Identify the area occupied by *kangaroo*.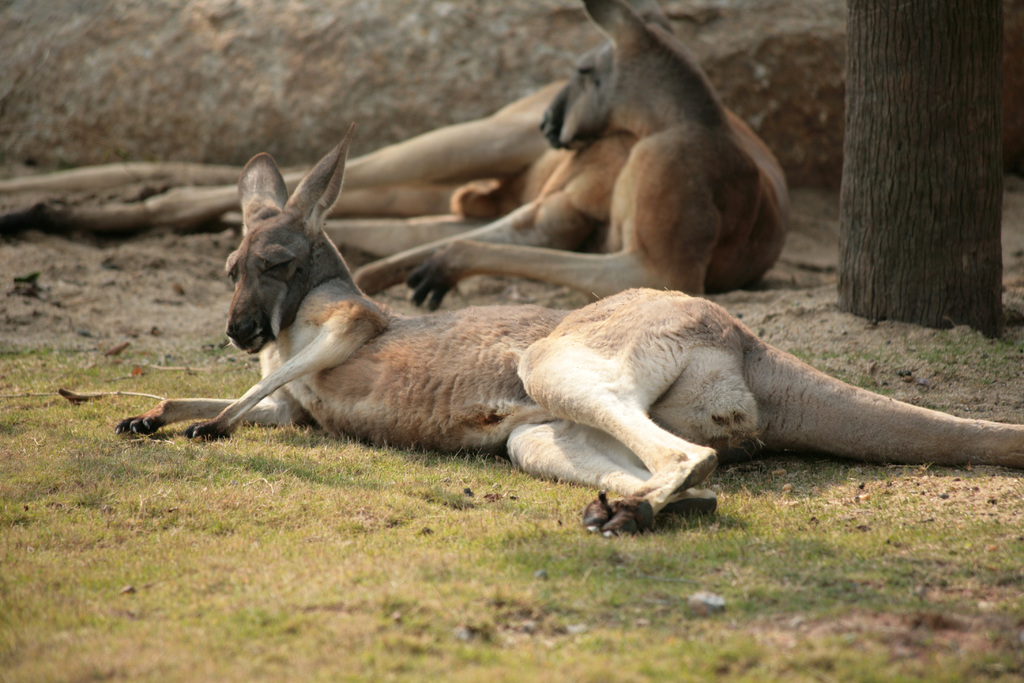
Area: l=115, t=121, r=1023, b=540.
